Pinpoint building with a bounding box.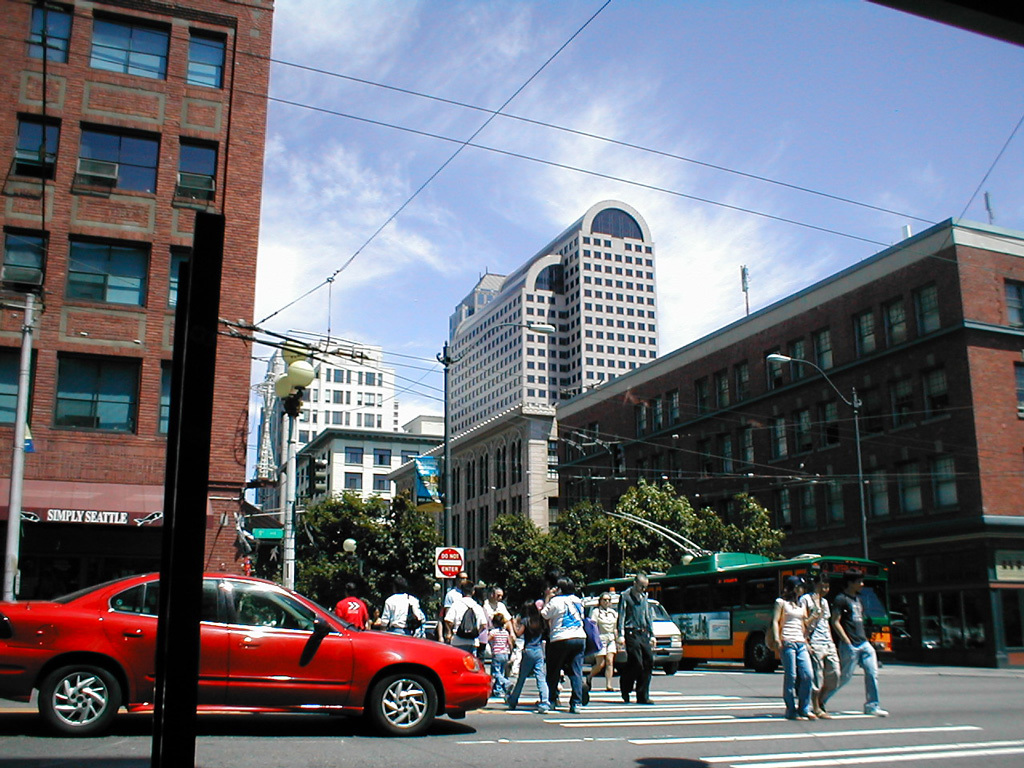
<region>404, 411, 449, 442</region>.
